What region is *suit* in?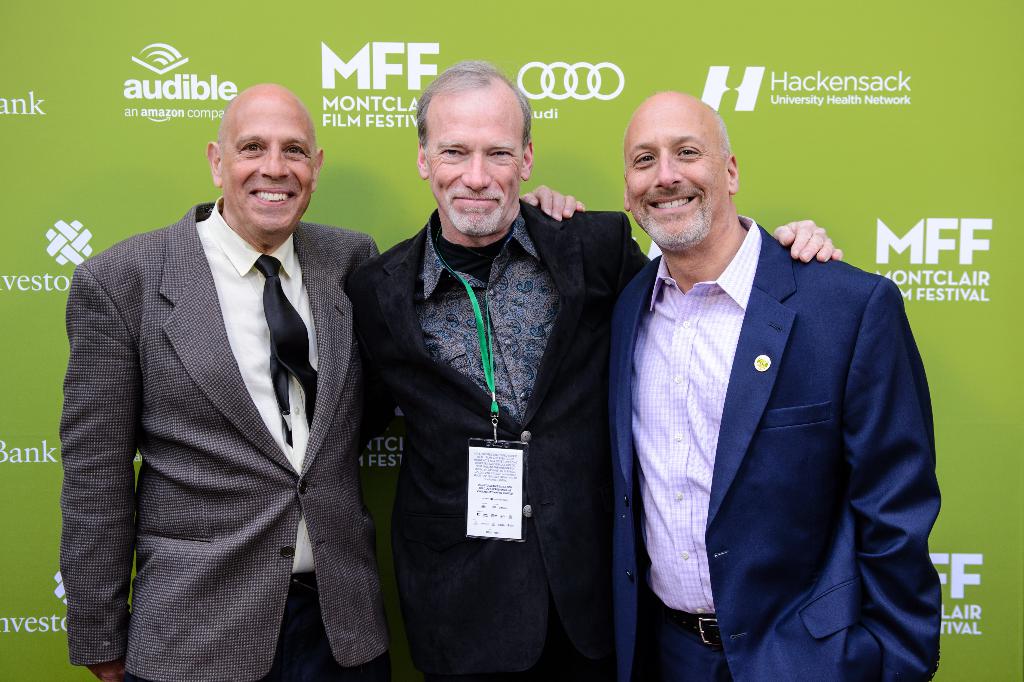
[60,108,390,681].
